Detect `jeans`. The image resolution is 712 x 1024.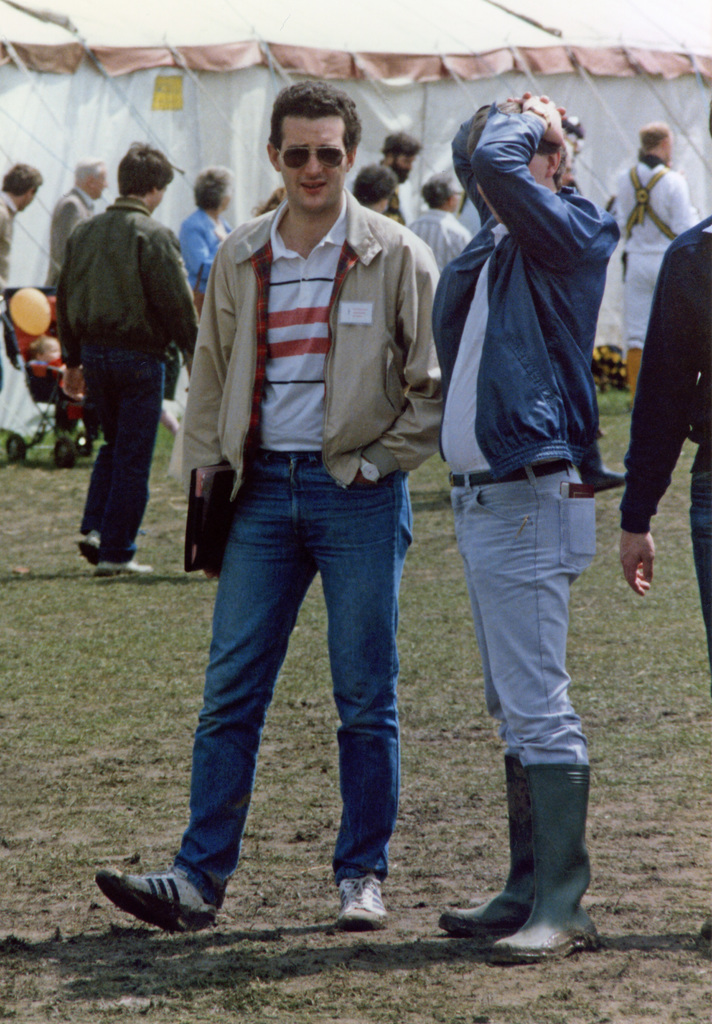
box=[174, 445, 415, 907].
